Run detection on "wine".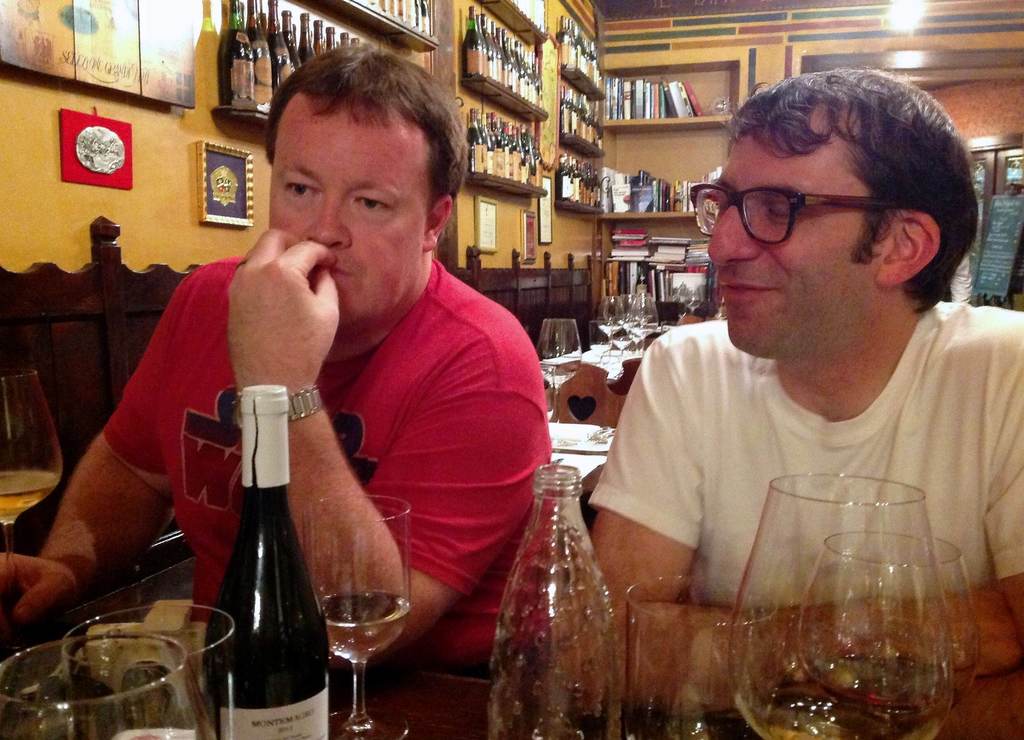
Result: detection(351, 35, 362, 47).
